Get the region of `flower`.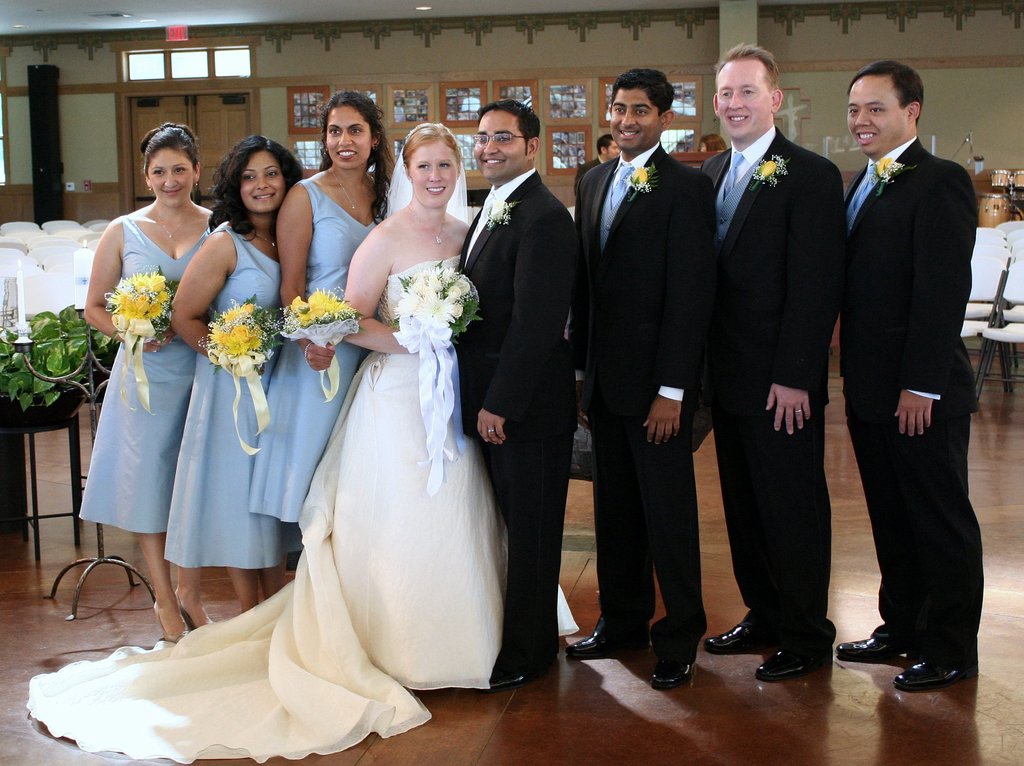
{"x1": 625, "y1": 169, "x2": 652, "y2": 190}.
